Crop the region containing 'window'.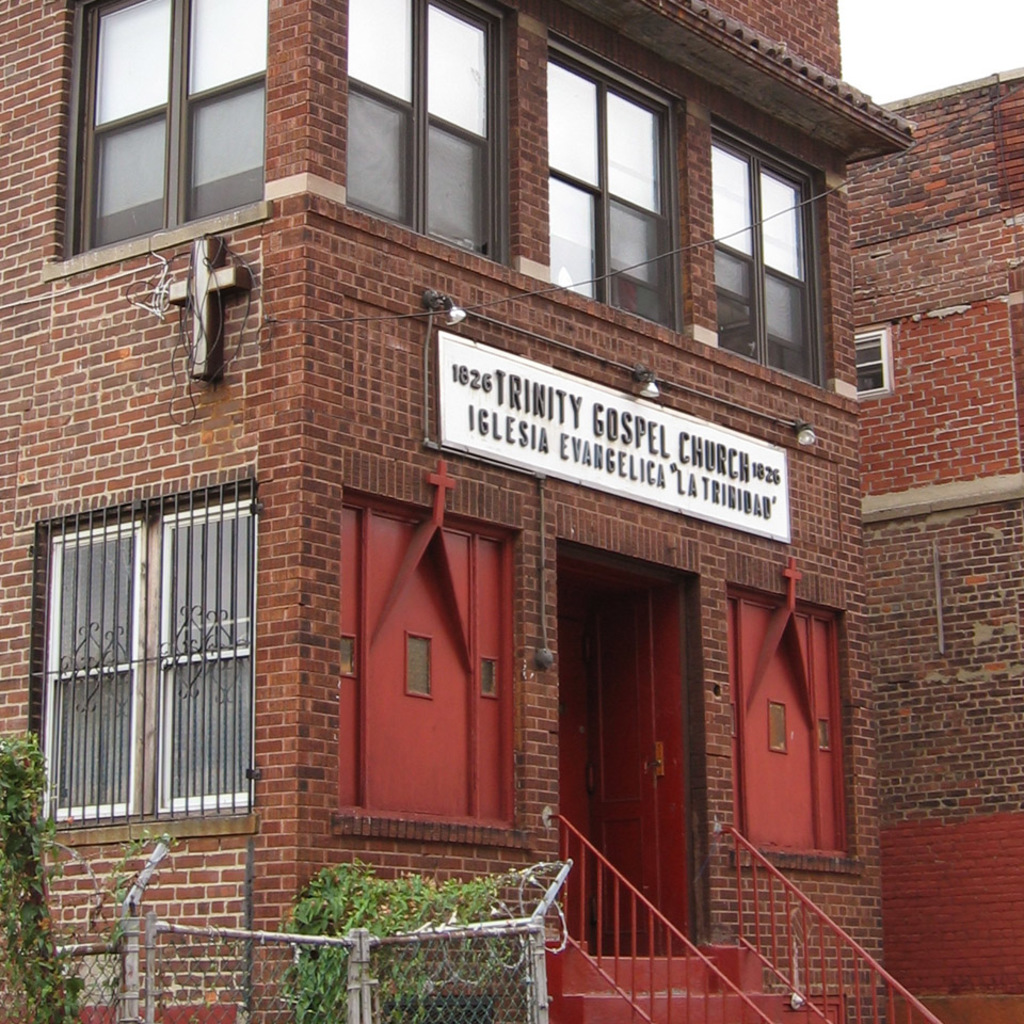
Crop region: 59 11 267 251.
